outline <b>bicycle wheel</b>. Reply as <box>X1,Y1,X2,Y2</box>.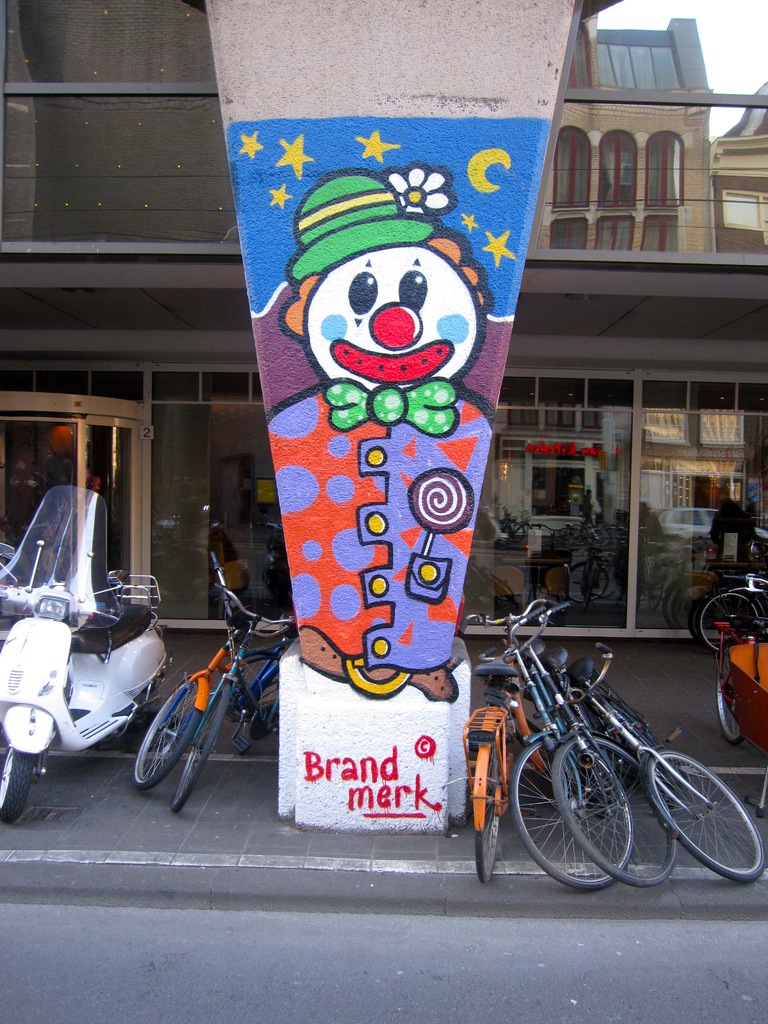
<box>502,724,634,904</box>.
